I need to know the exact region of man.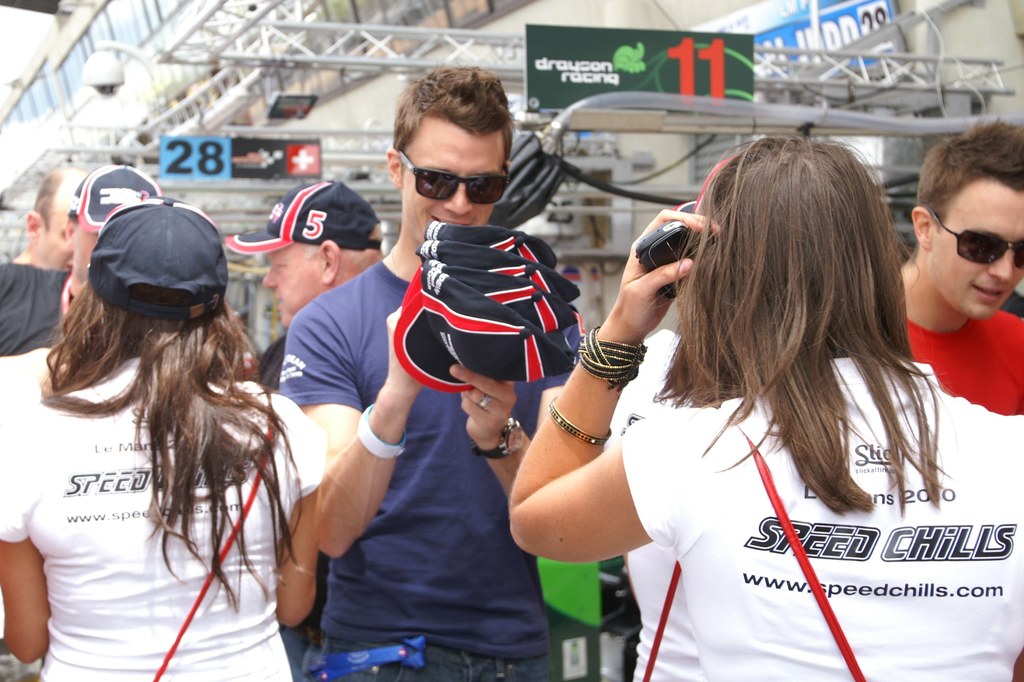
Region: [x1=249, y1=100, x2=602, y2=674].
